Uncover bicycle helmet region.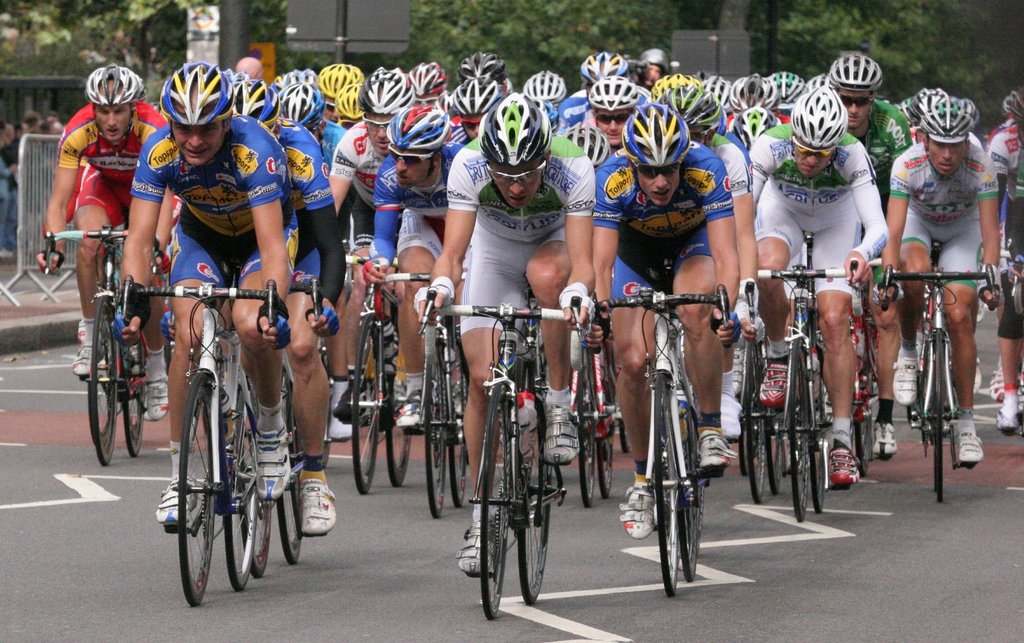
Uncovered: [521,72,572,105].
